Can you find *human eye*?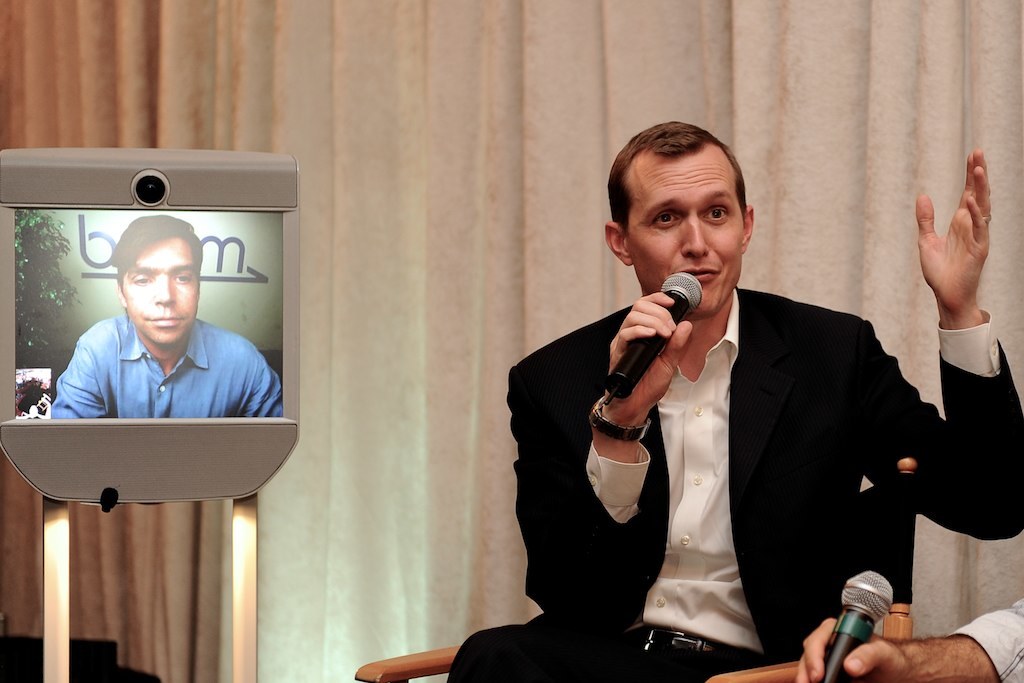
Yes, bounding box: detection(171, 269, 194, 282).
